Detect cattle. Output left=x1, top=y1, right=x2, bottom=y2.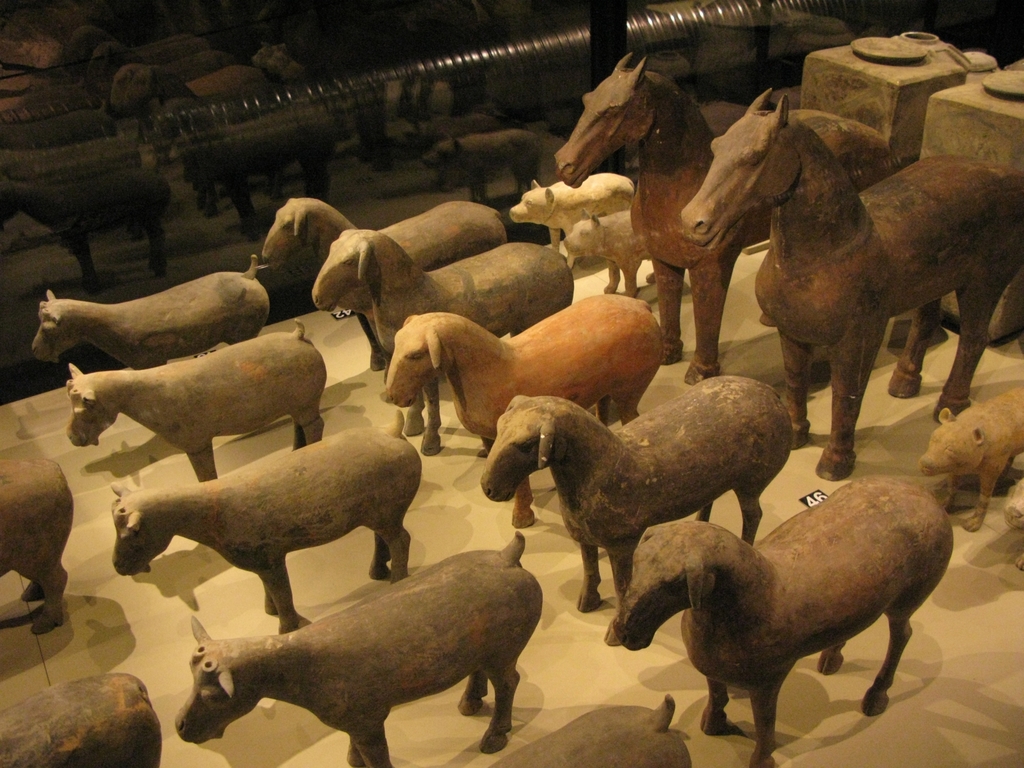
left=35, top=252, right=268, bottom=367.
